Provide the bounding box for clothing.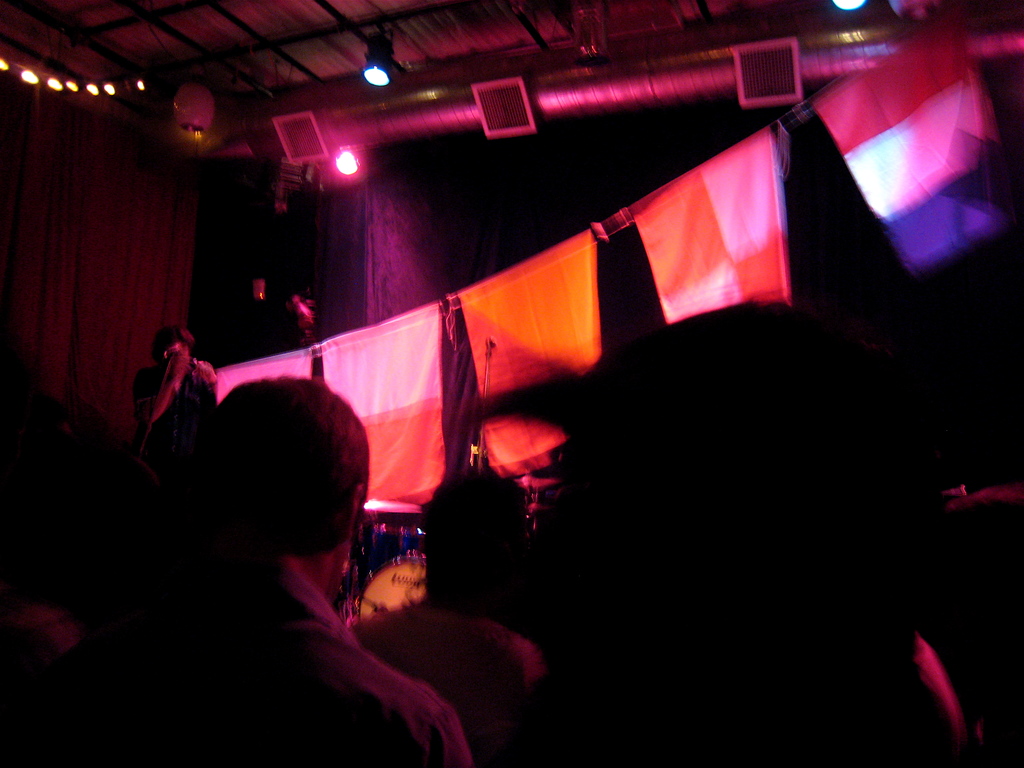
72/555/460/767.
